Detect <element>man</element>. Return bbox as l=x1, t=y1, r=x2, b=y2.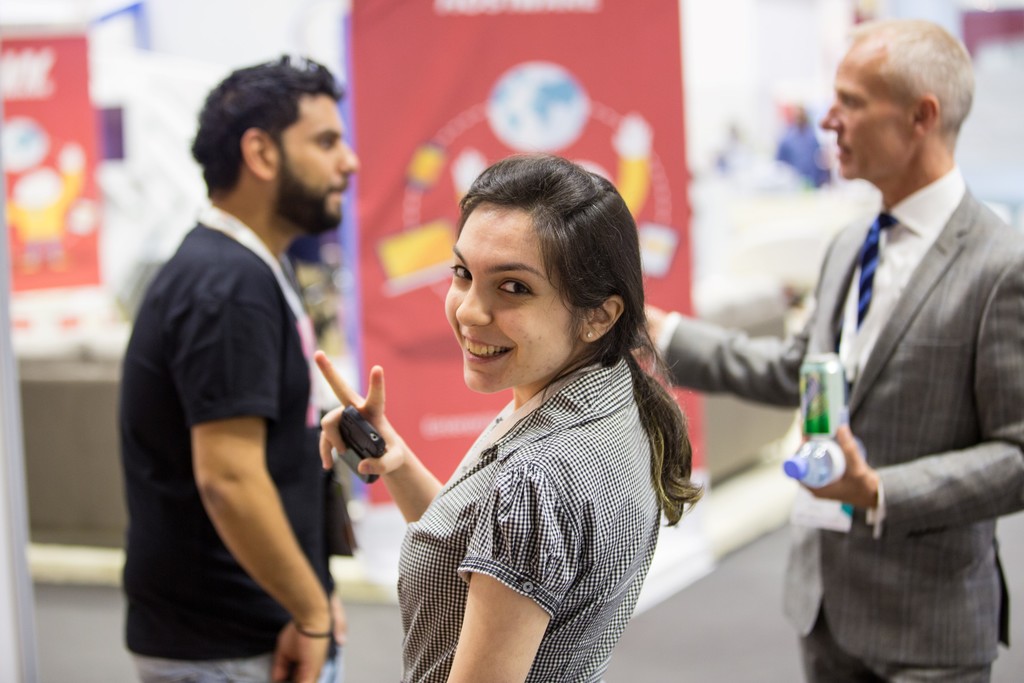
l=113, t=56, r=391, b=682.
